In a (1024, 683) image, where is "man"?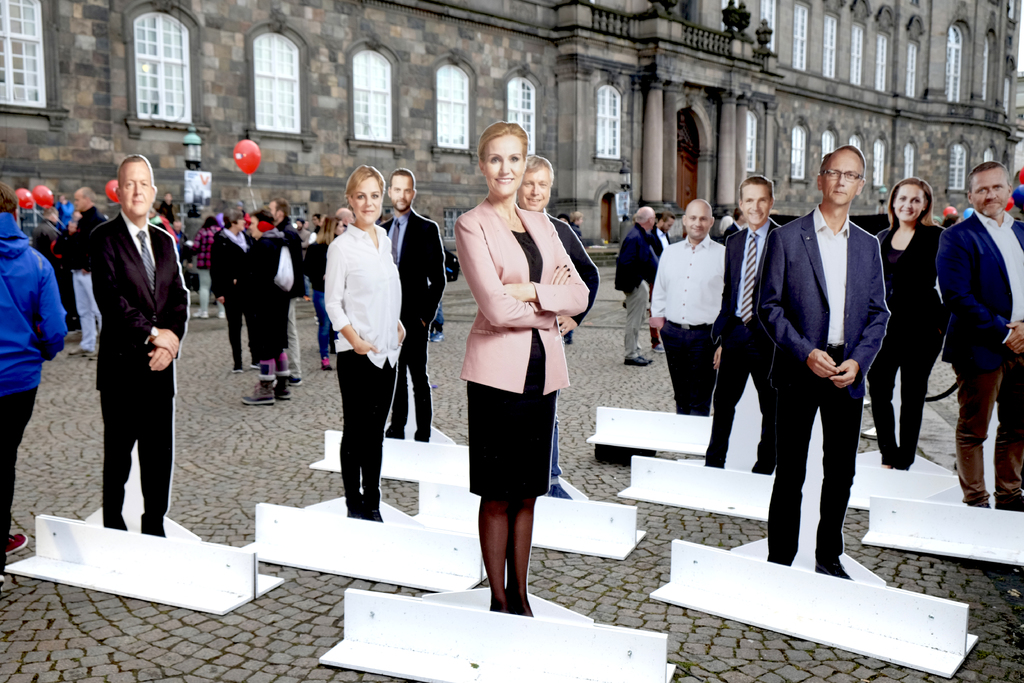
934:161:1023:514.
